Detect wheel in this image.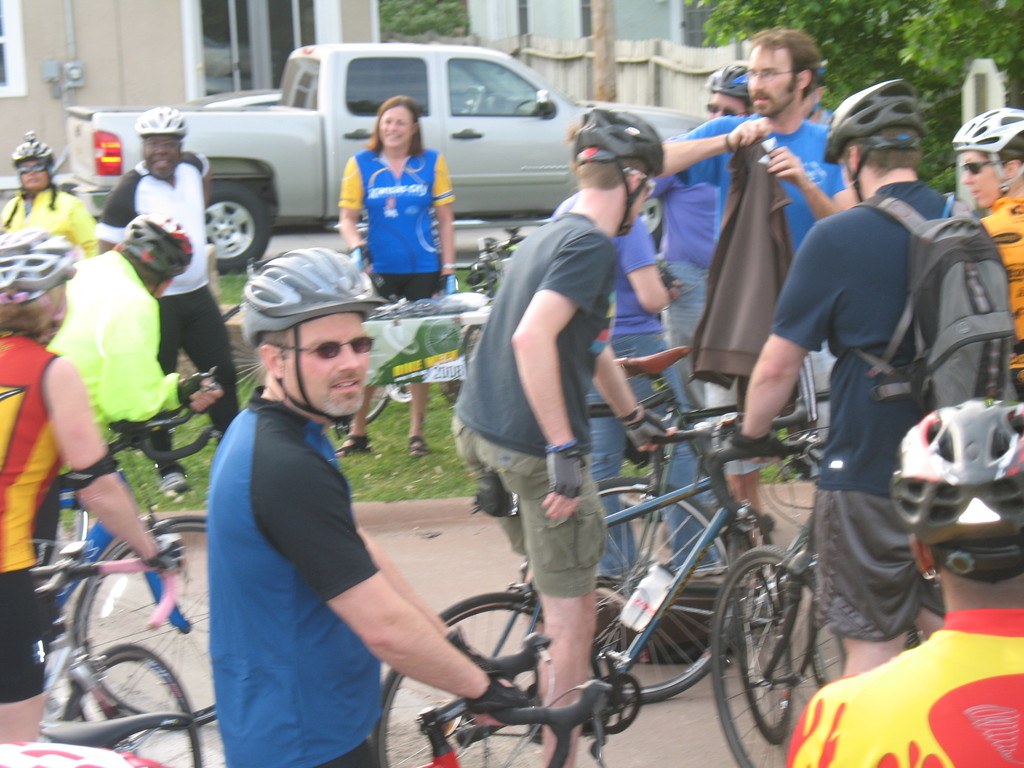
Detection: {"x1": 374, "y1": 595, "x2": 545, "y2": 767}.
